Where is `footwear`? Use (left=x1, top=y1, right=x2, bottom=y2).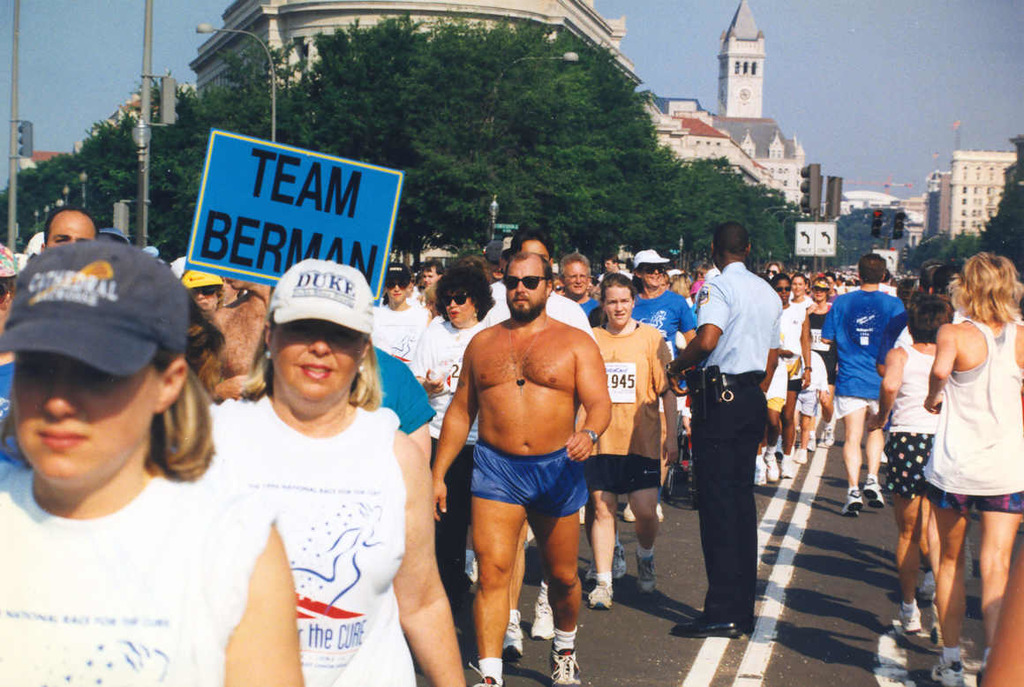
(left=864, top=469, right=880, bottom=501).
